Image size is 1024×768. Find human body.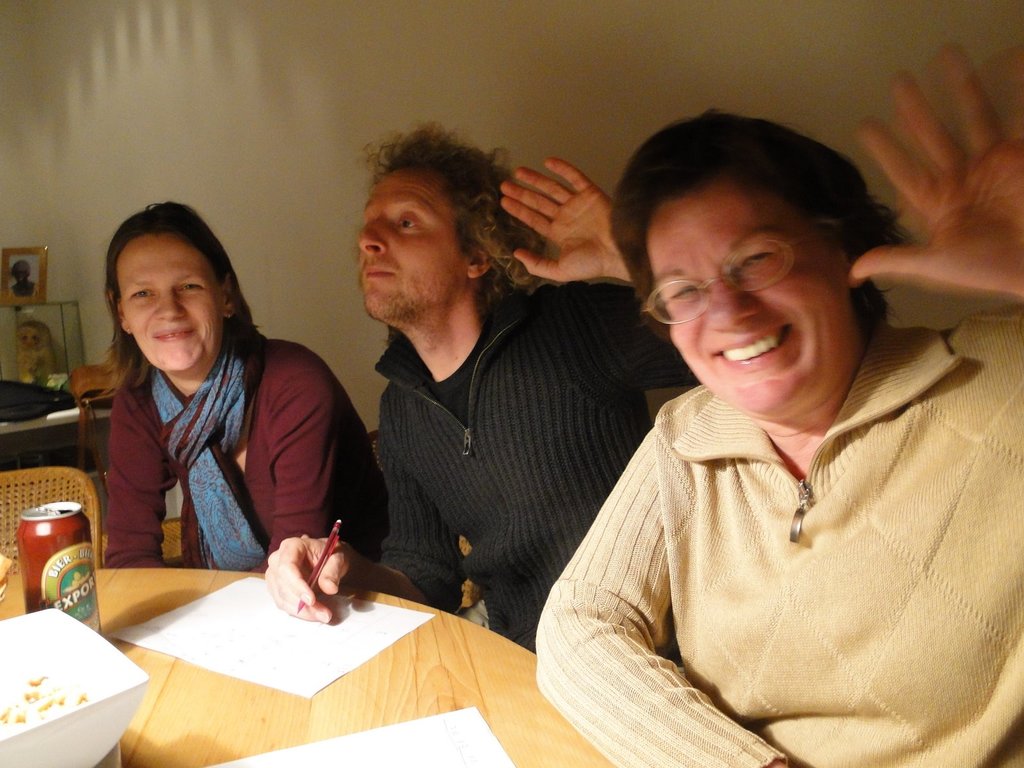
{"left": 541, "top": 111, "right": 1023, "bottom": 766}.
